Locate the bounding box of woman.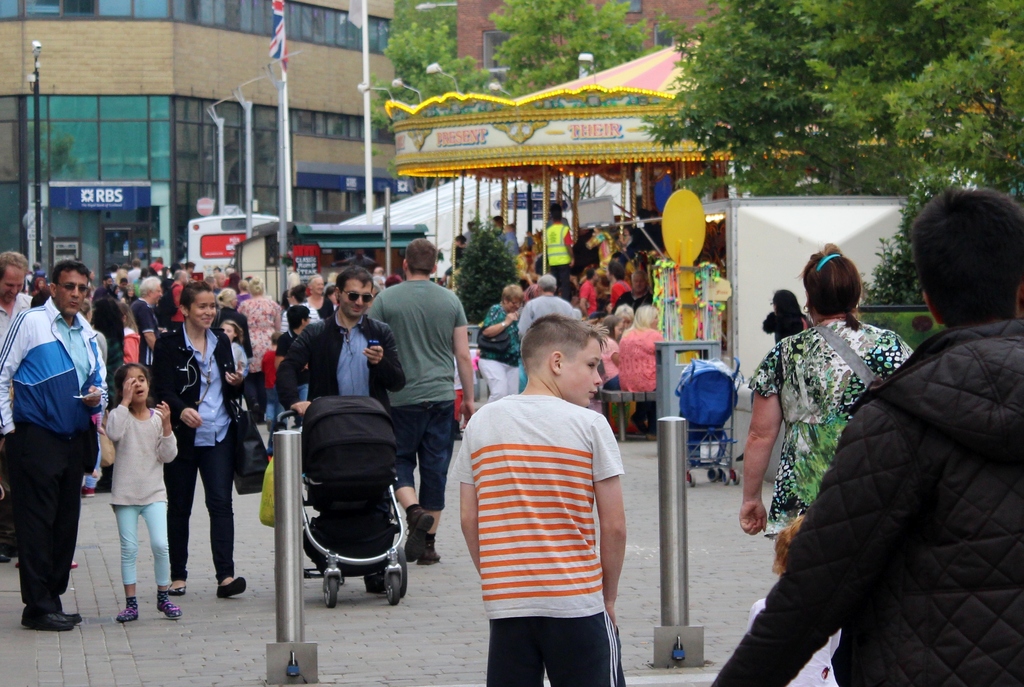
Bounding box: box(764, 288, 812, 344).
